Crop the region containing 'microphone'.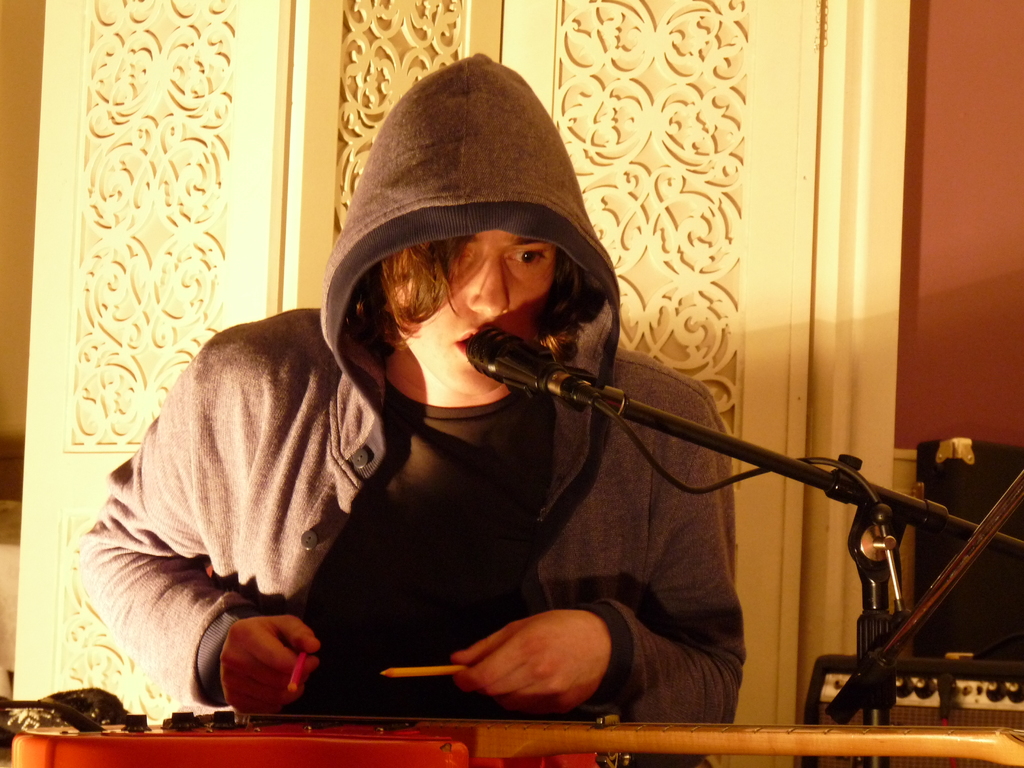
Crop region: x1=462, y1=319, x2=633, y2=422.
